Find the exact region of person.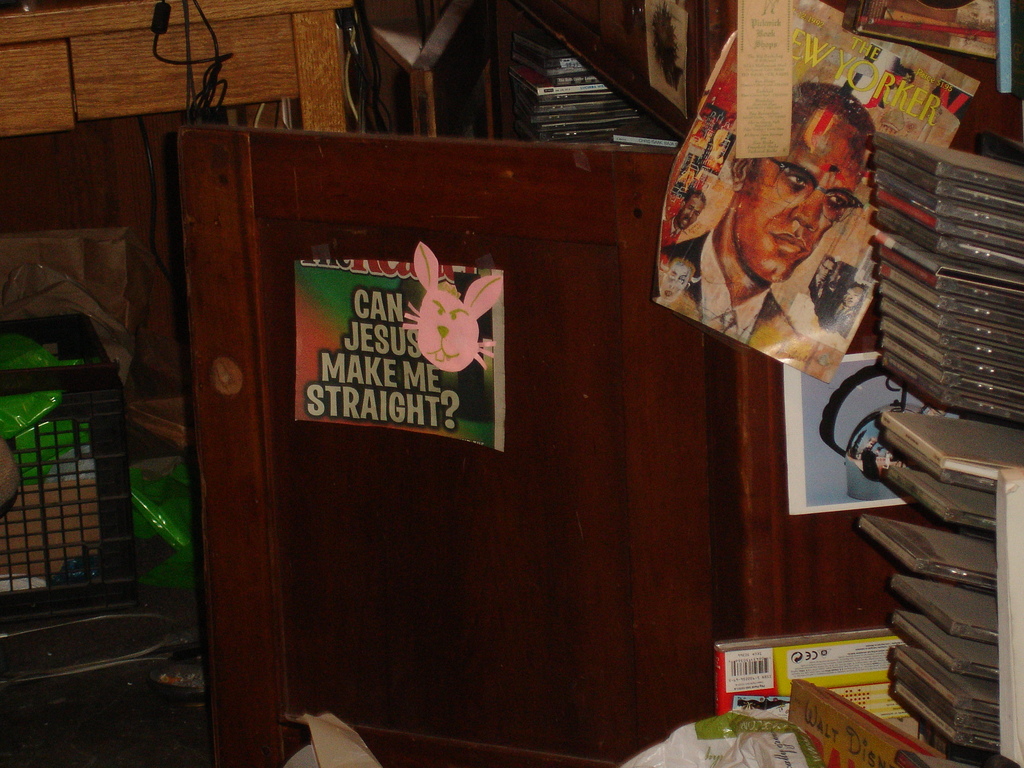
Exact region: rect(646, 83, 882, 361).
